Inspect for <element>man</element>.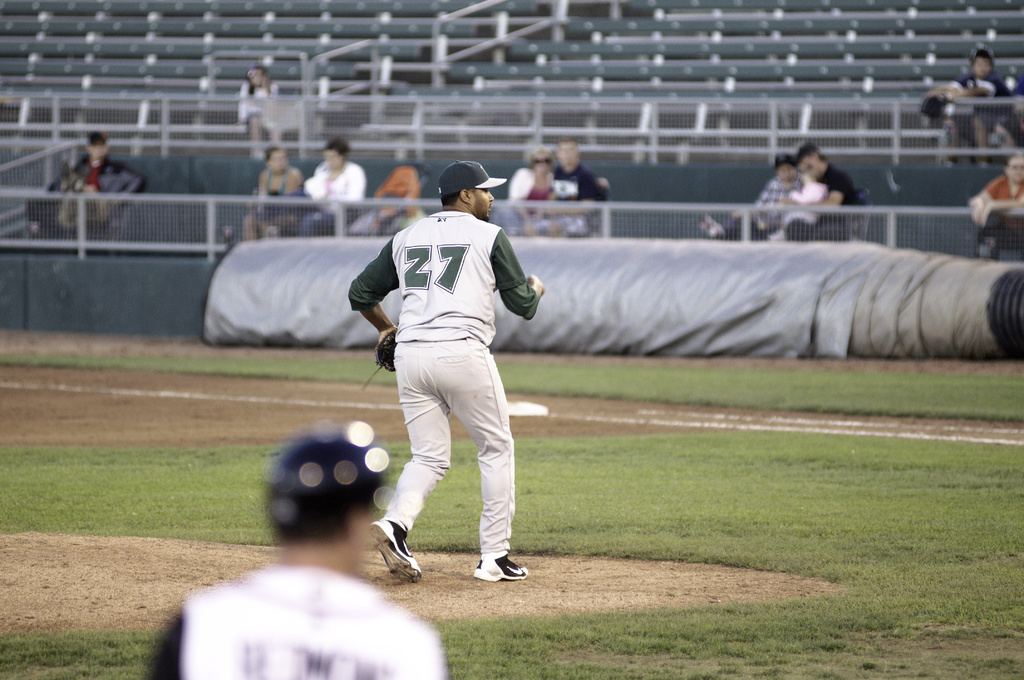
Inspection: rect(351, 140, 549, 588).
